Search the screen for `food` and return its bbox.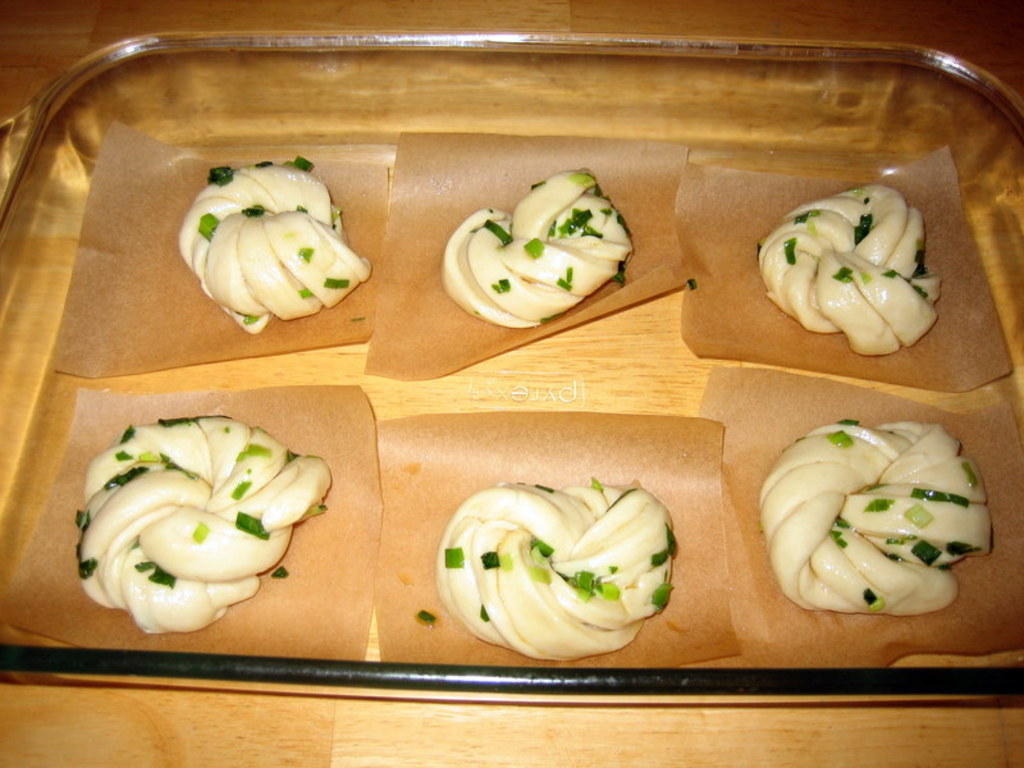
Found: [764,398,989,621].
